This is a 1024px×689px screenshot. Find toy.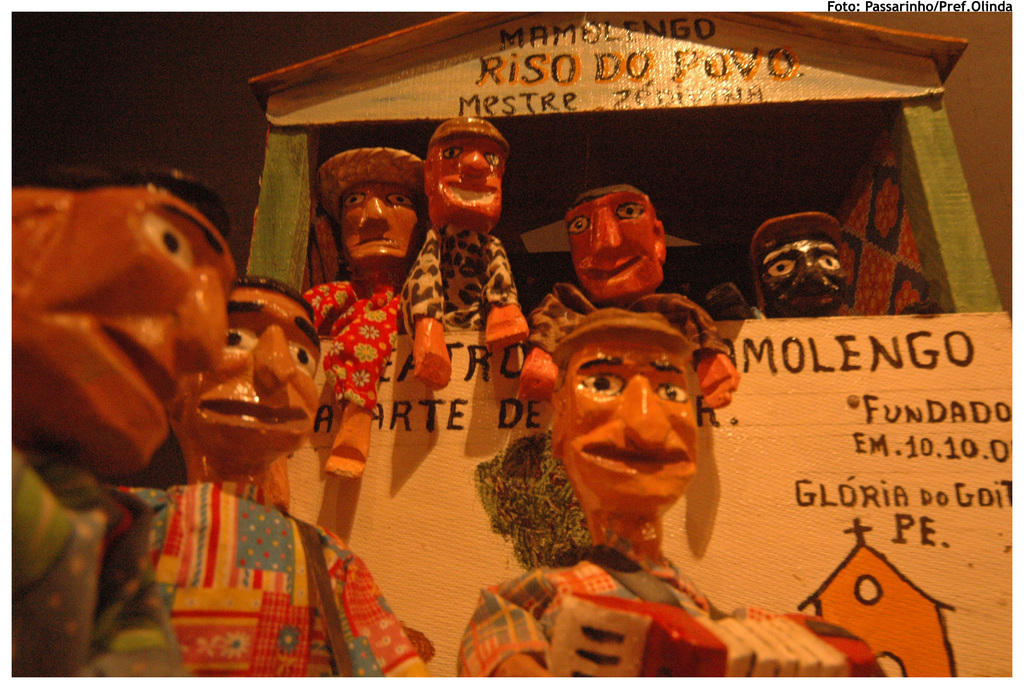
Bounding box: rect(392, 110, 541, 422).
